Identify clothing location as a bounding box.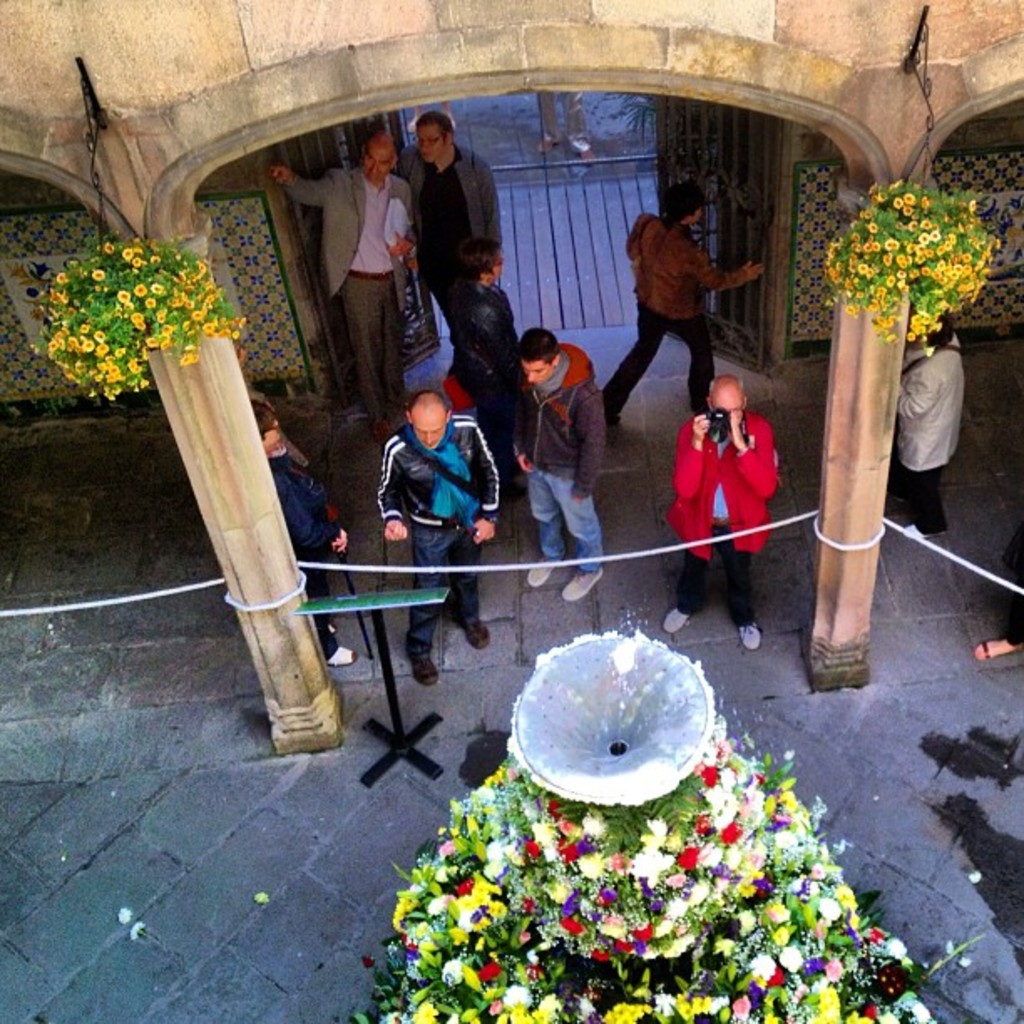
bbox=(393, 141, 510, 355).
